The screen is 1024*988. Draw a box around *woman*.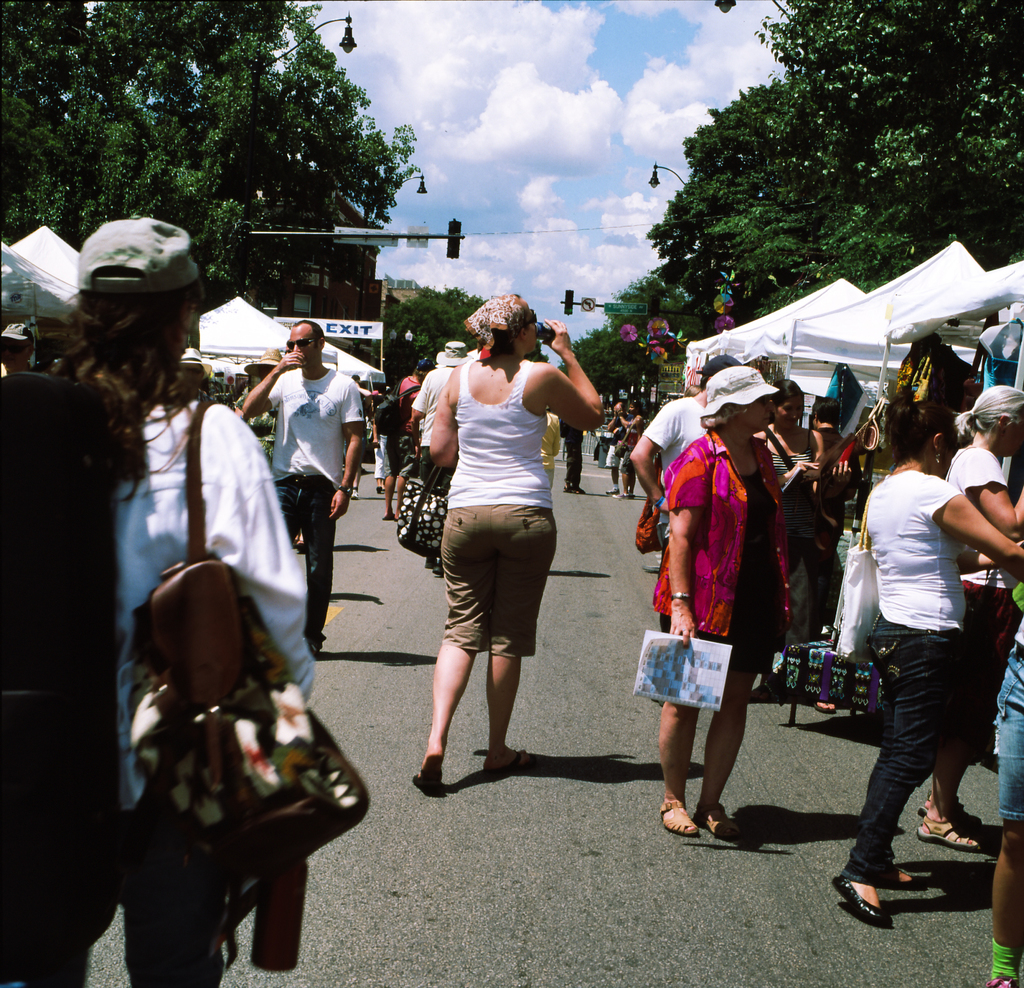
(0, 216, 310, 983).
